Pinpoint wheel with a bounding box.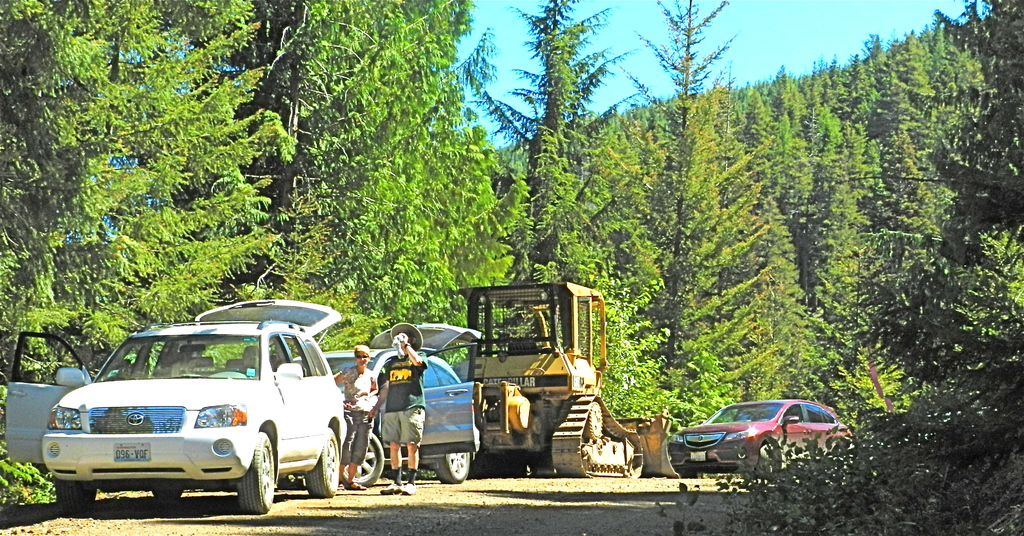
crop(342, 434, 383, 485).
